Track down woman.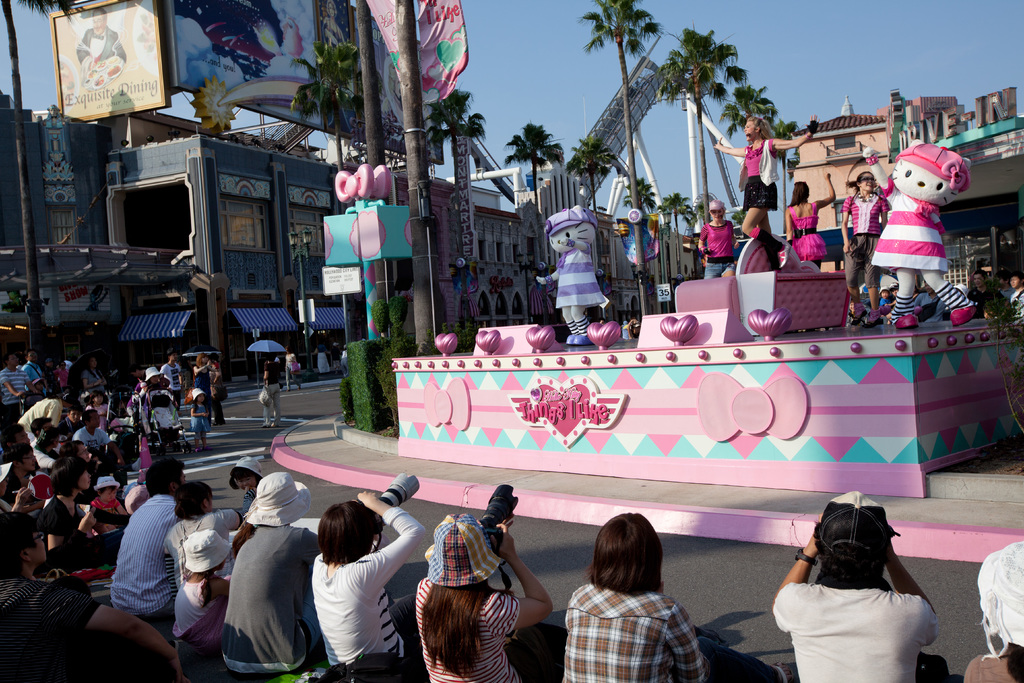
Tracked to crop(712, 115, 822, 271).
